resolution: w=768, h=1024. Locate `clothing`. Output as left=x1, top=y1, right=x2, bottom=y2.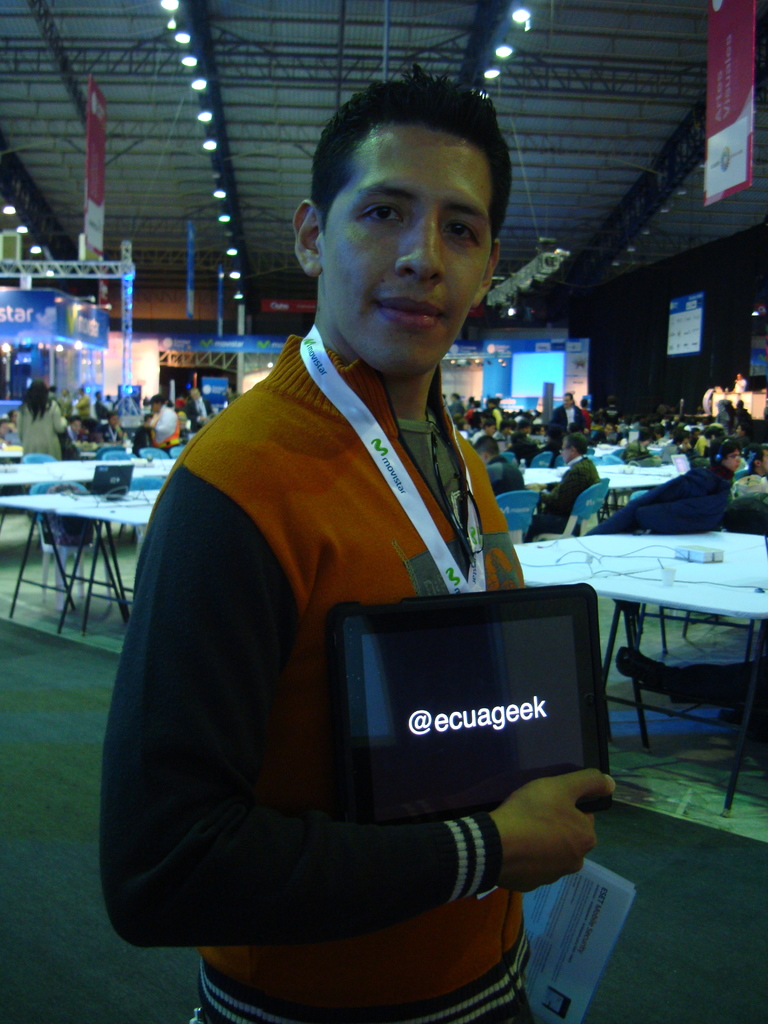
left=188, top=399, right=214, bottom=419.
